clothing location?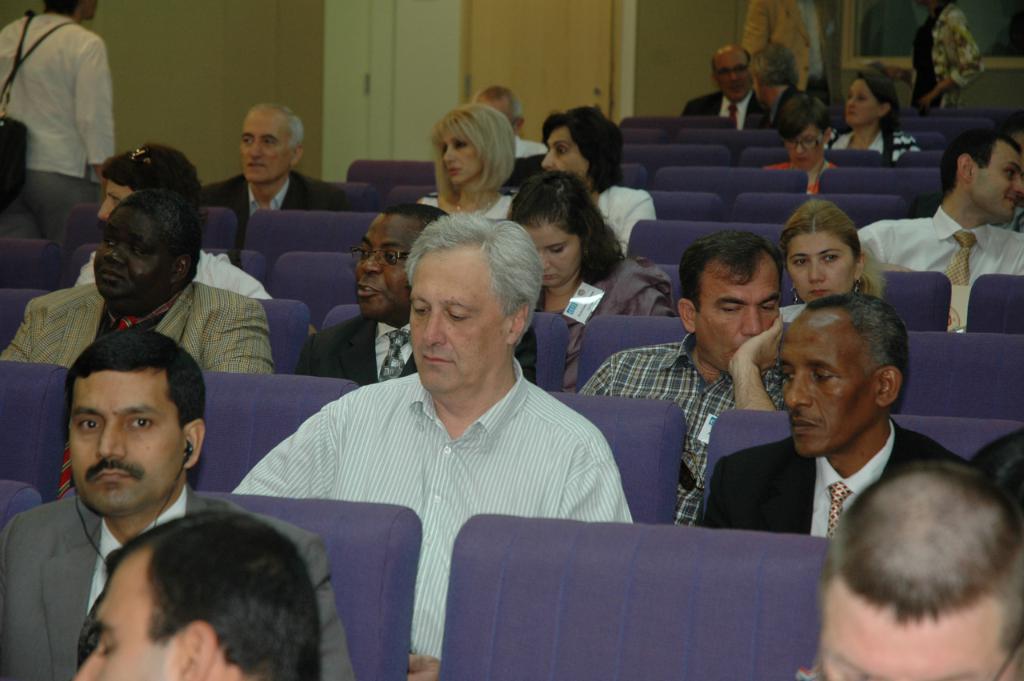
<box>959,416,1023,528</box>
